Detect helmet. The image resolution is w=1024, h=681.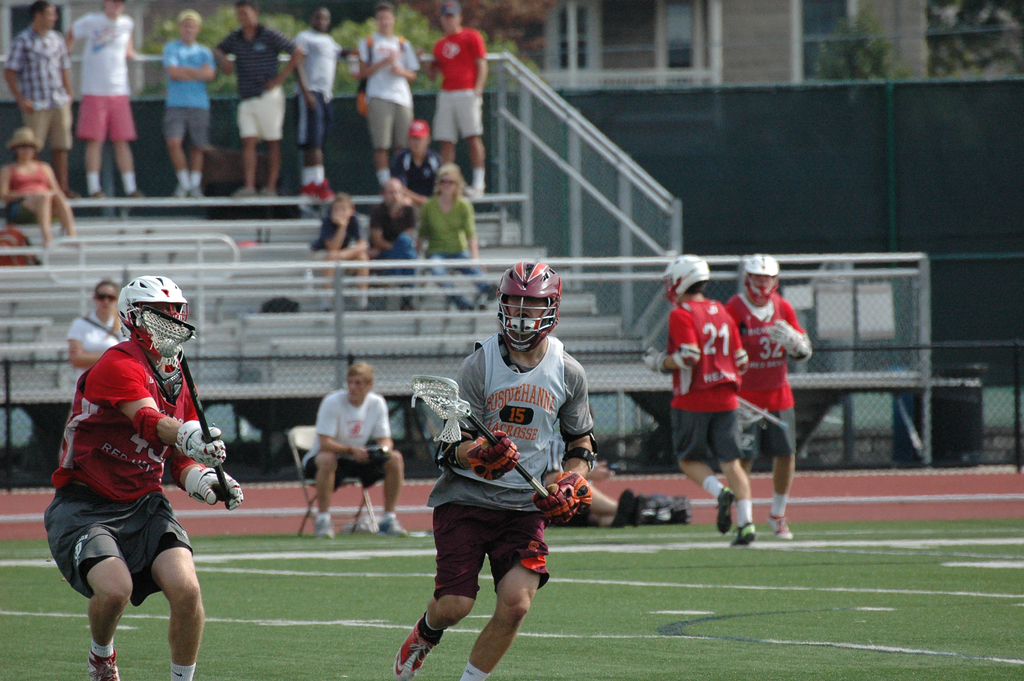
BBox(490, 267, 564, 354).
